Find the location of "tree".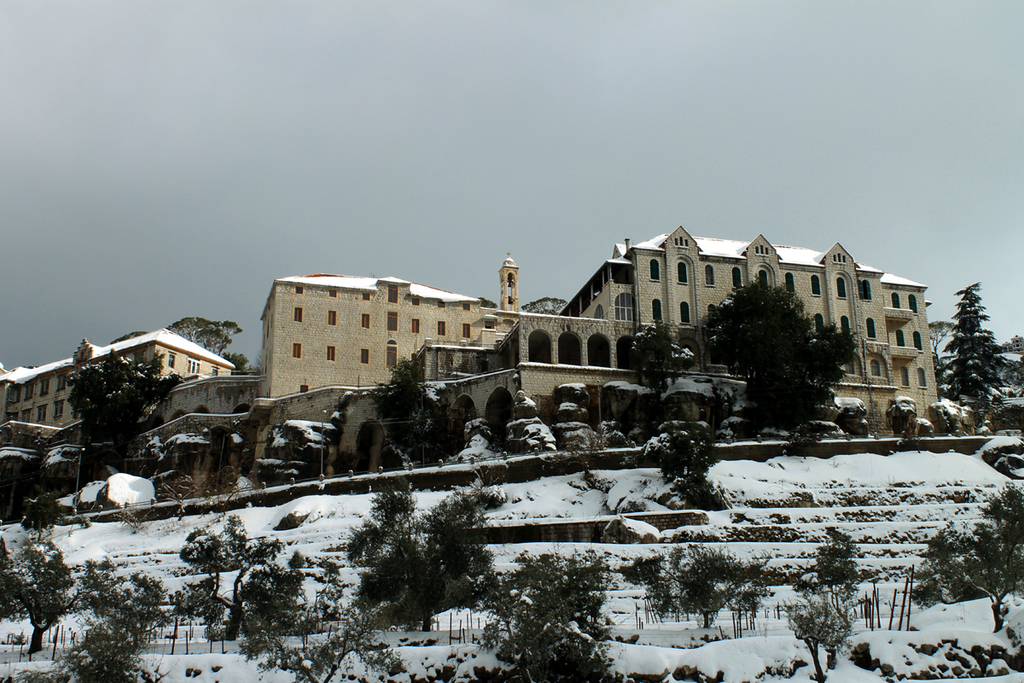
Location: left=643, top=415, right=732, bottom=511.
